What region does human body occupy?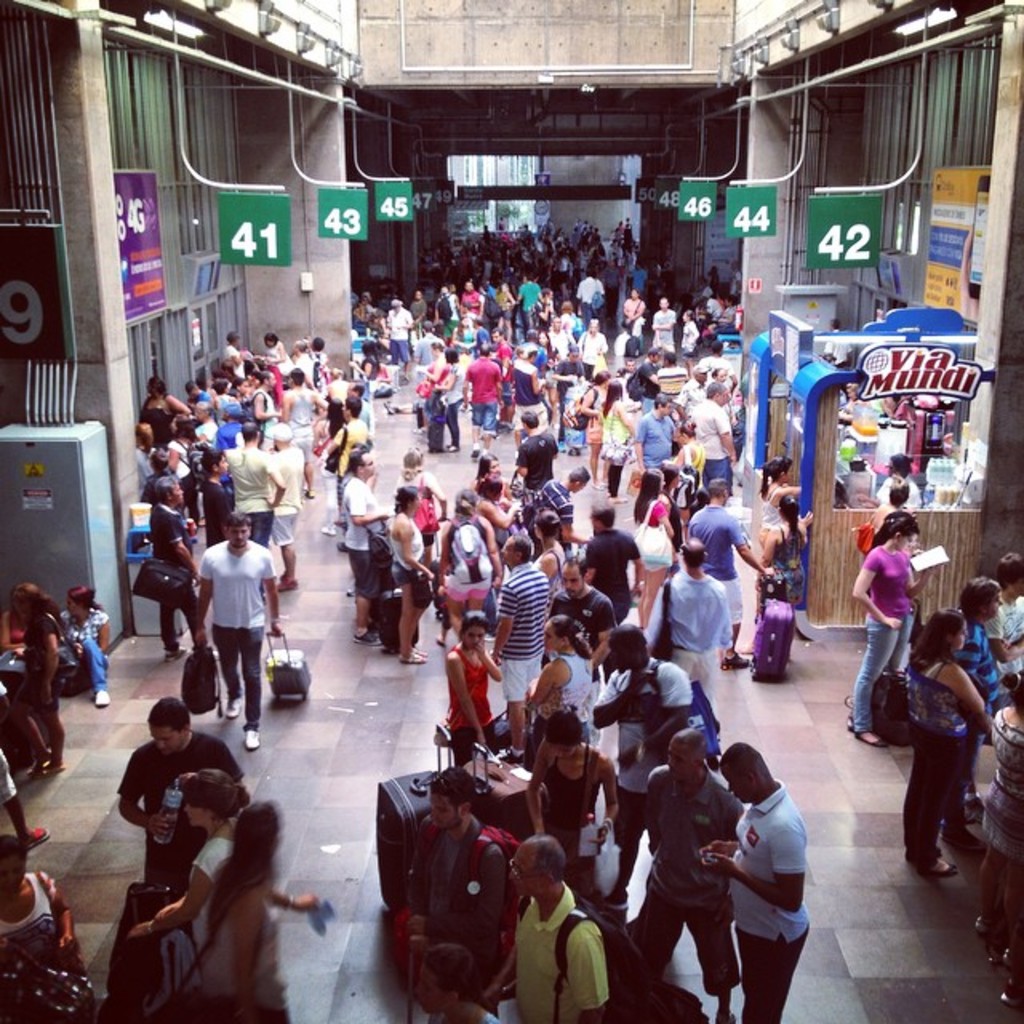
514, 275, 544, 326.
